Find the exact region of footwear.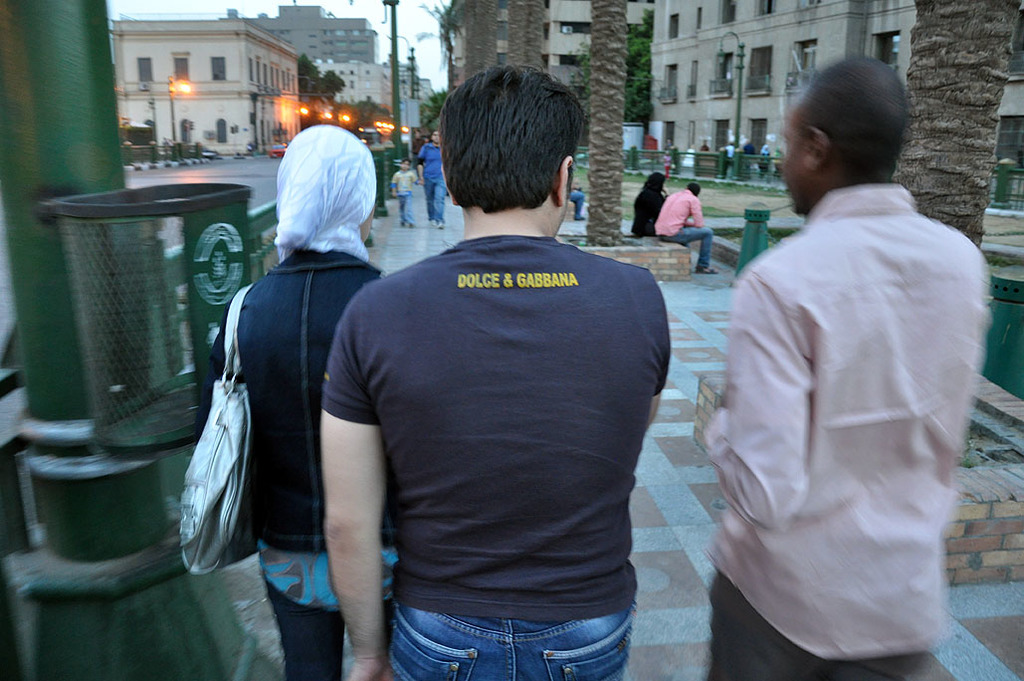
Exact region: bbox(436, 222, 442, 228).
